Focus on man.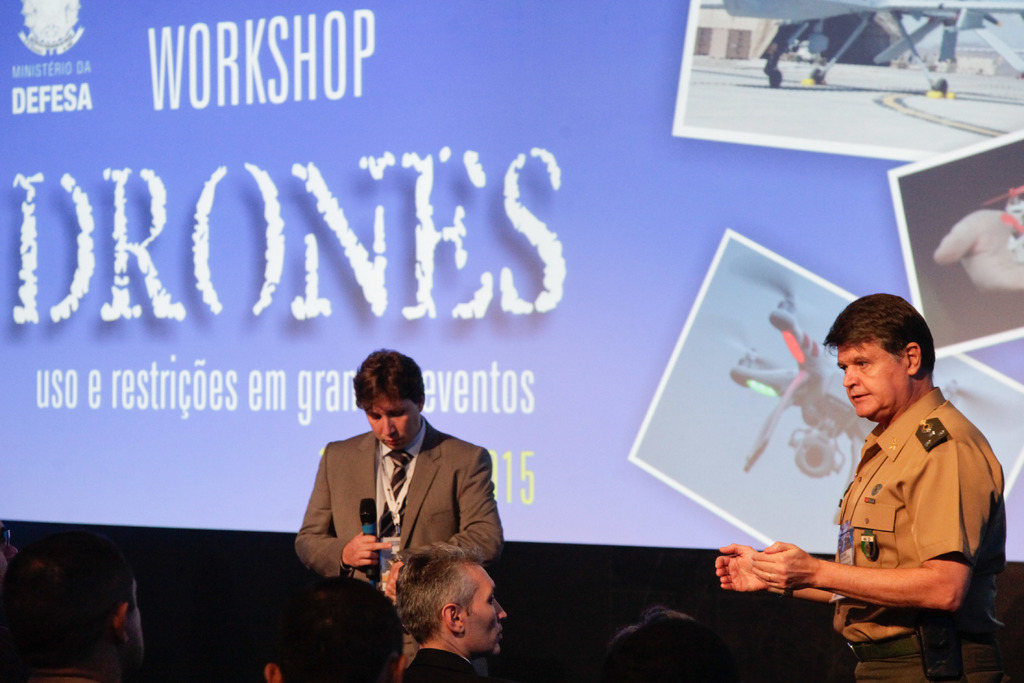
Focused at (x1=0, y1=538, x2=150, y2=682).
